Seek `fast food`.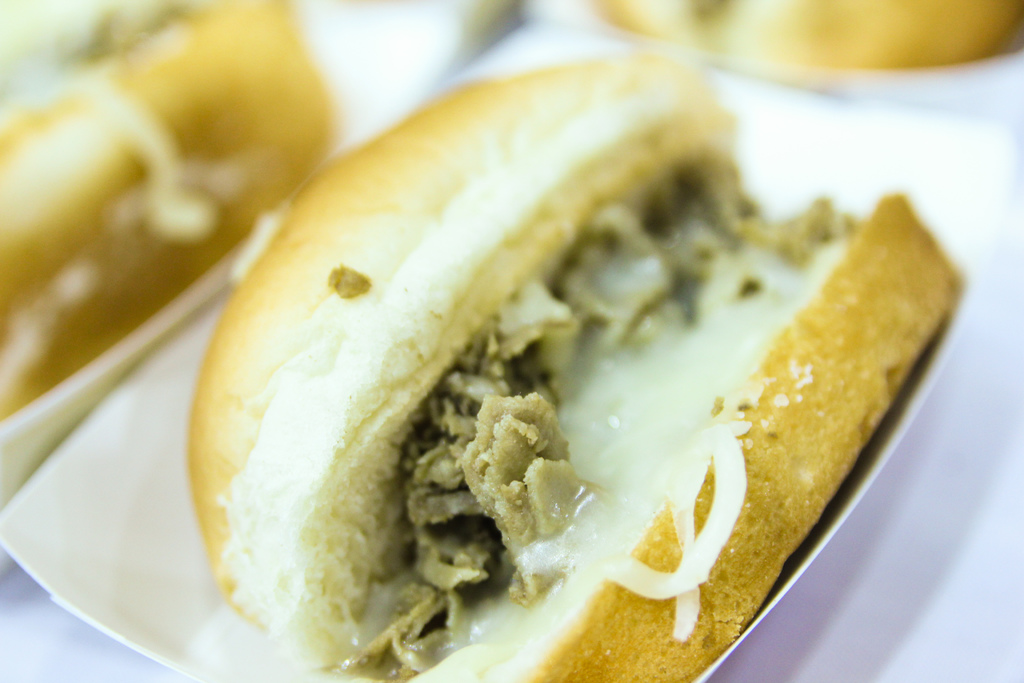
region(582, 0, 1023, 71).
